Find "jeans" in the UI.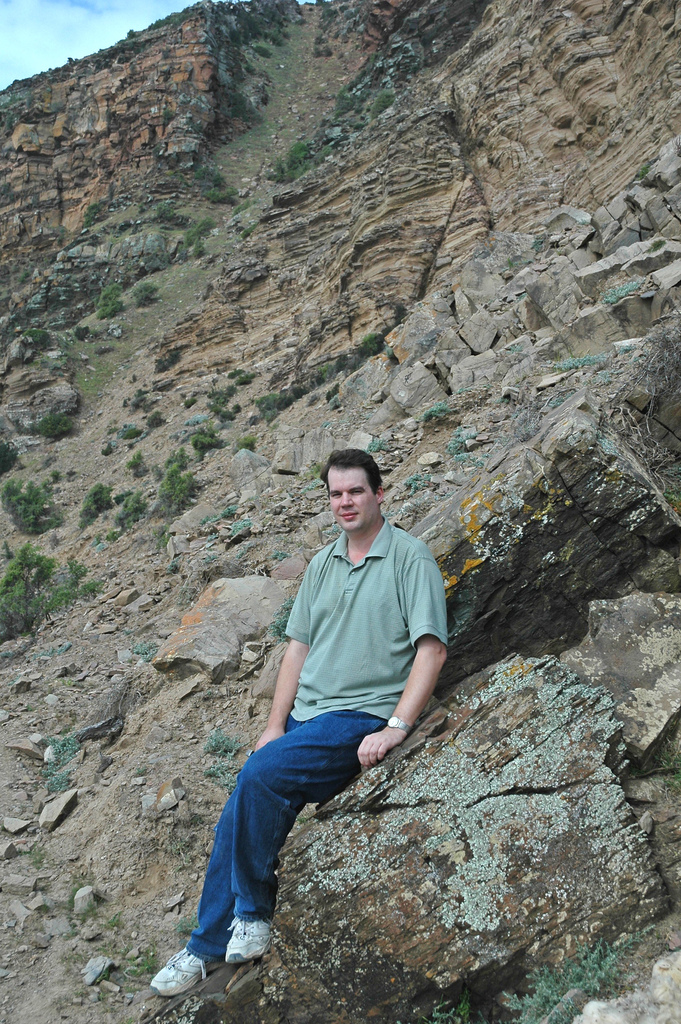
UI element at Rect(188, 706, 419, 968).
